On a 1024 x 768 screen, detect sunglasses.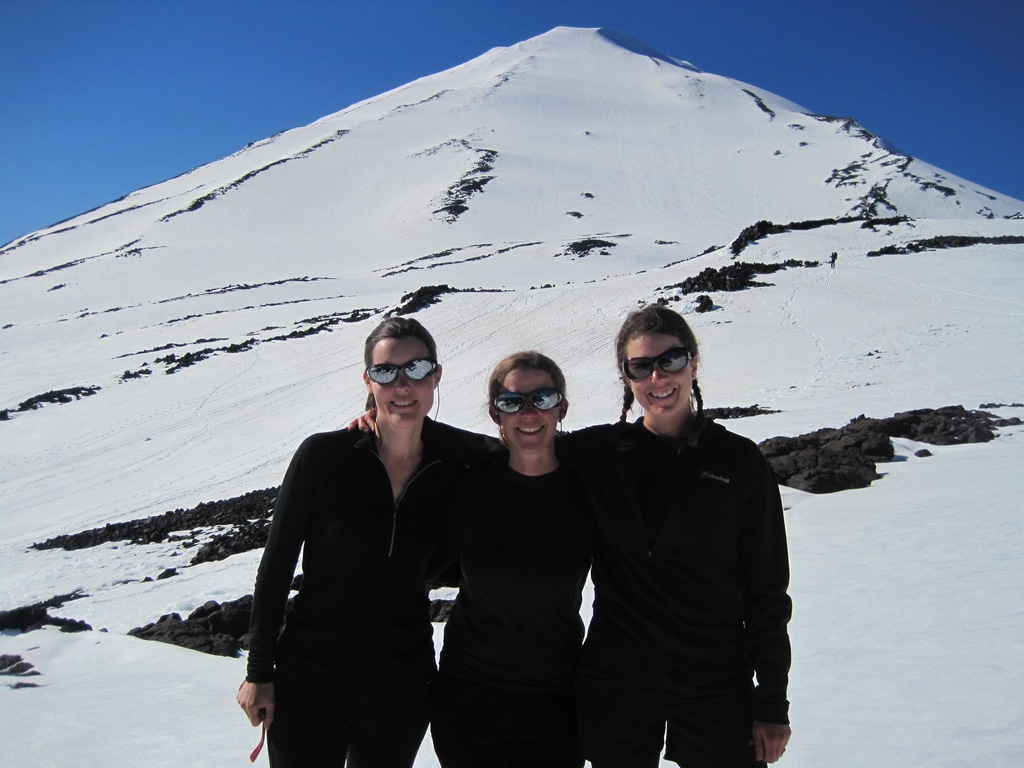
<bbox>618, 344, 695, 386</bbox>.
